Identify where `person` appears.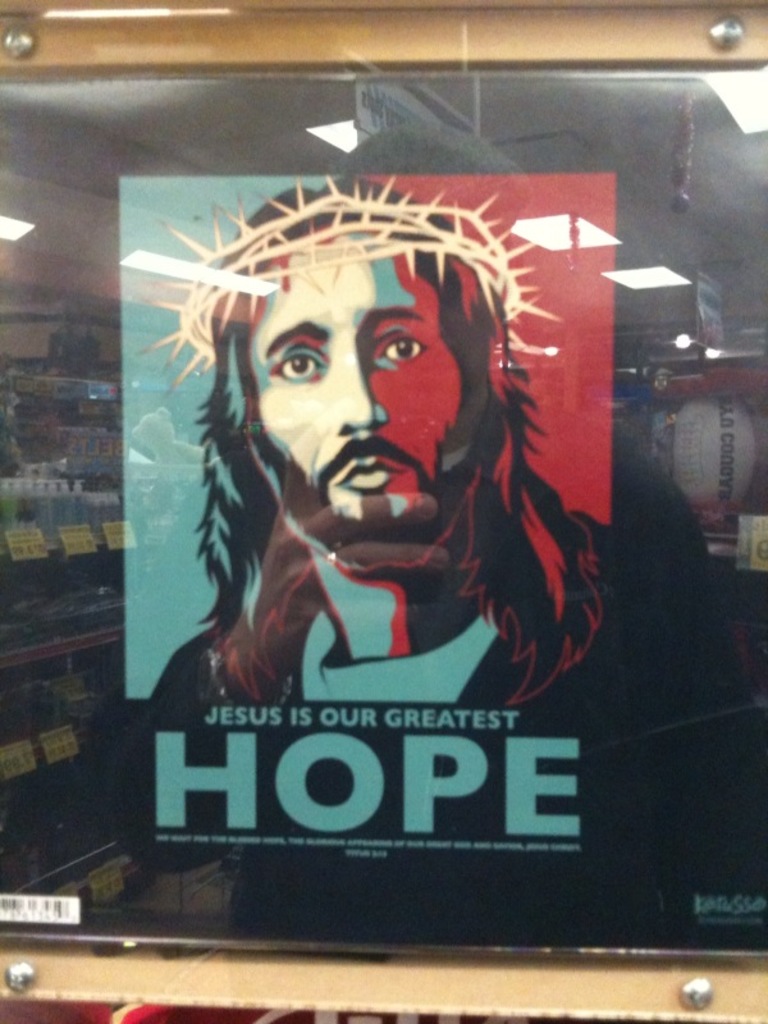
Appears at 168, 160, 581, 769.
